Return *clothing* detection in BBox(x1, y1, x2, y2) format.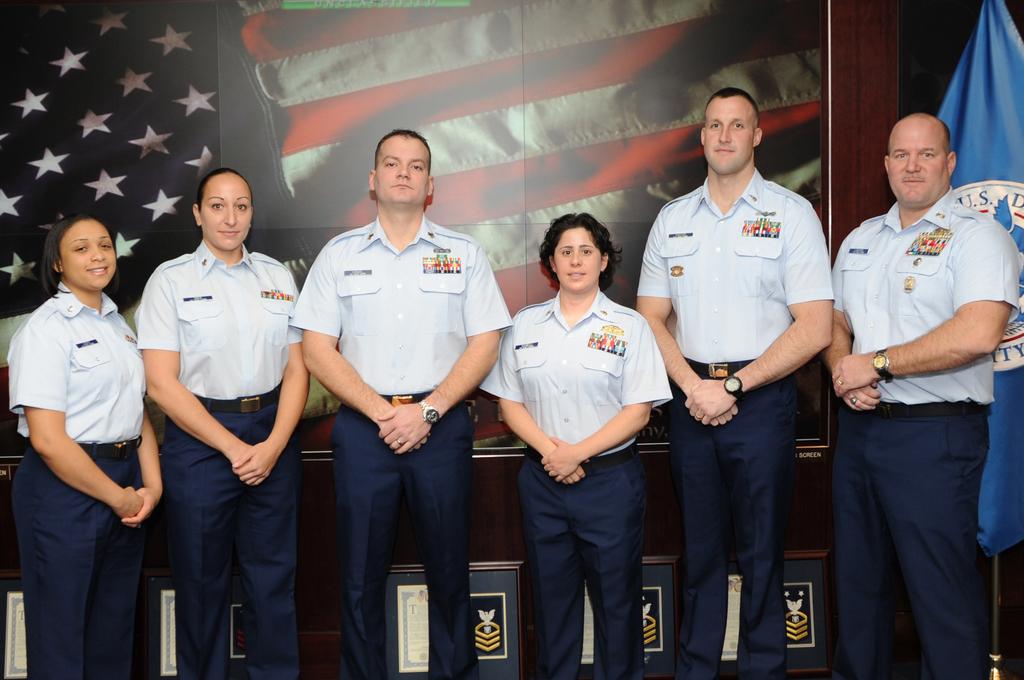
BBox(132, 240, 308, 679).
